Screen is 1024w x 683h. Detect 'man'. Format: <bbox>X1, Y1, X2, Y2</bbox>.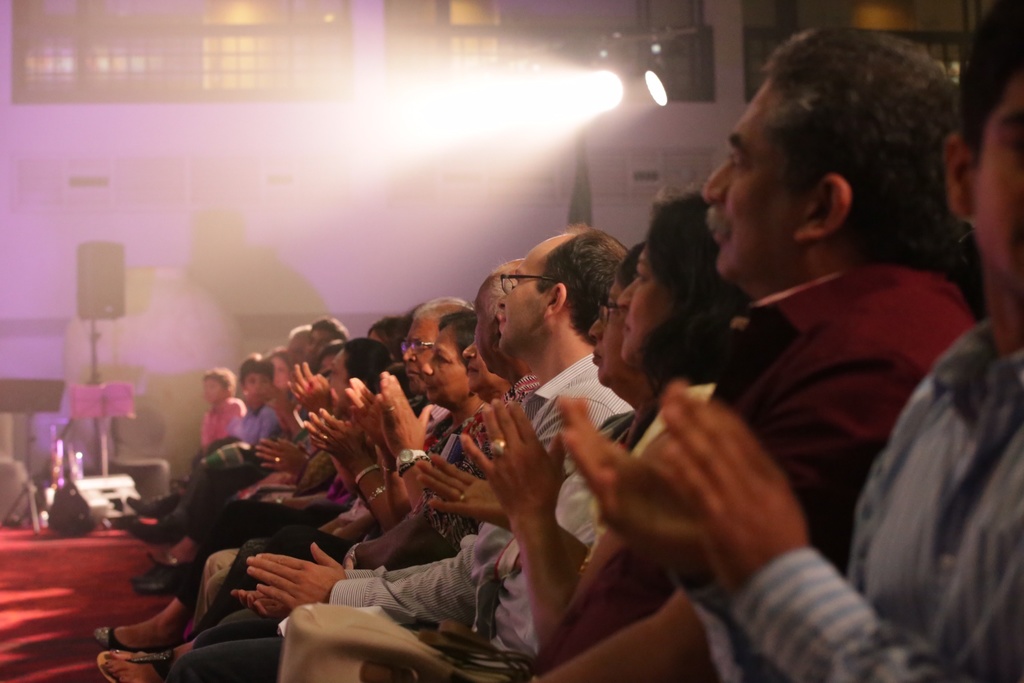
<bbox>557, 9, 1023, 682</bbox>.
